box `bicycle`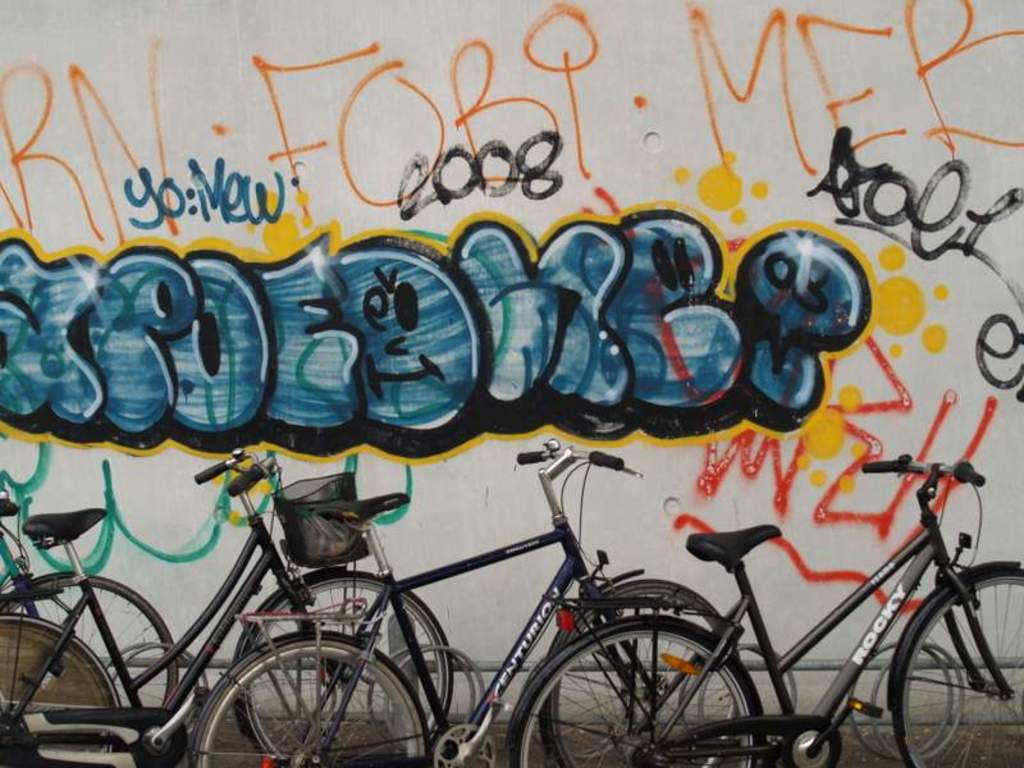
select_region(0, 493, 177, 767)
